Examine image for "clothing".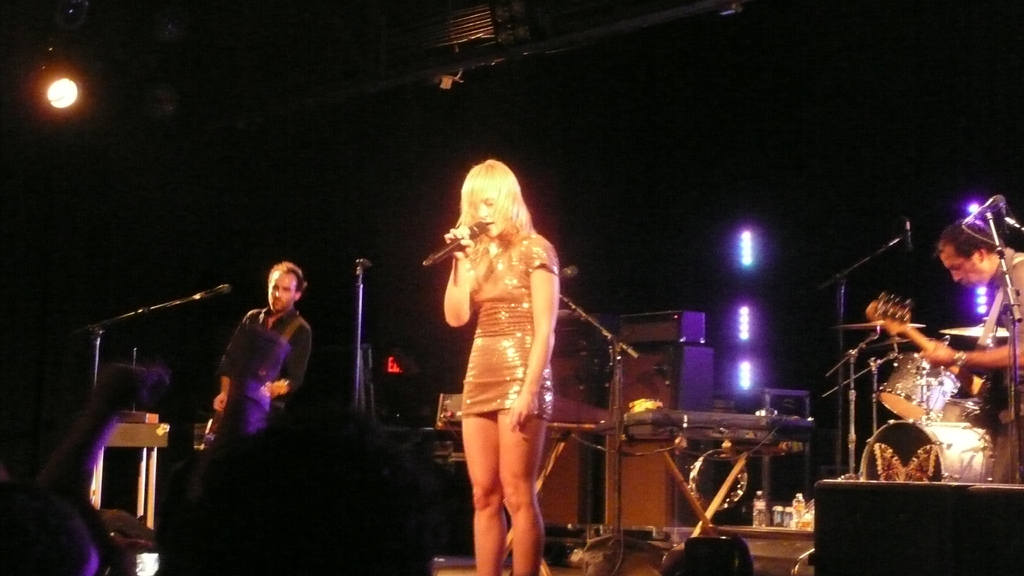
Examination result: <box>209,281,306,446</box>.
